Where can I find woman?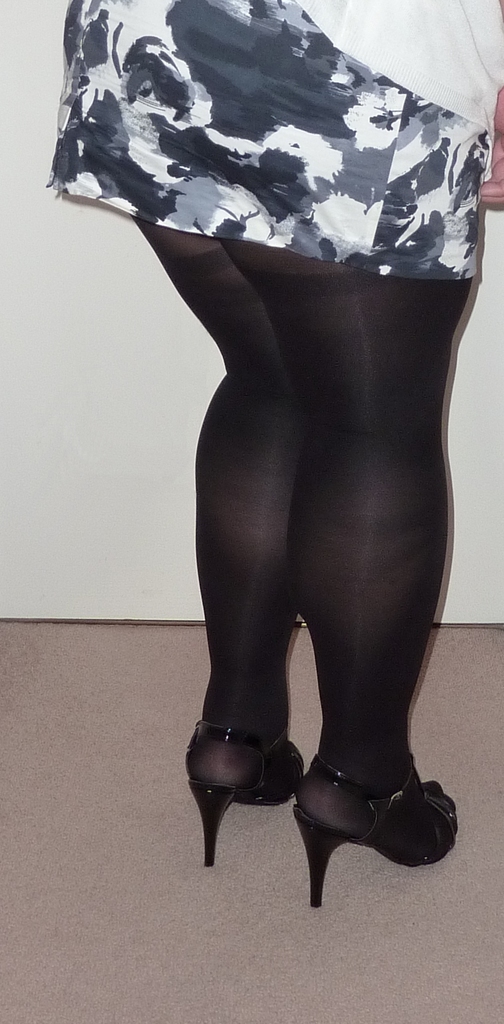
You can find it at 26, 0, 503, 909.
